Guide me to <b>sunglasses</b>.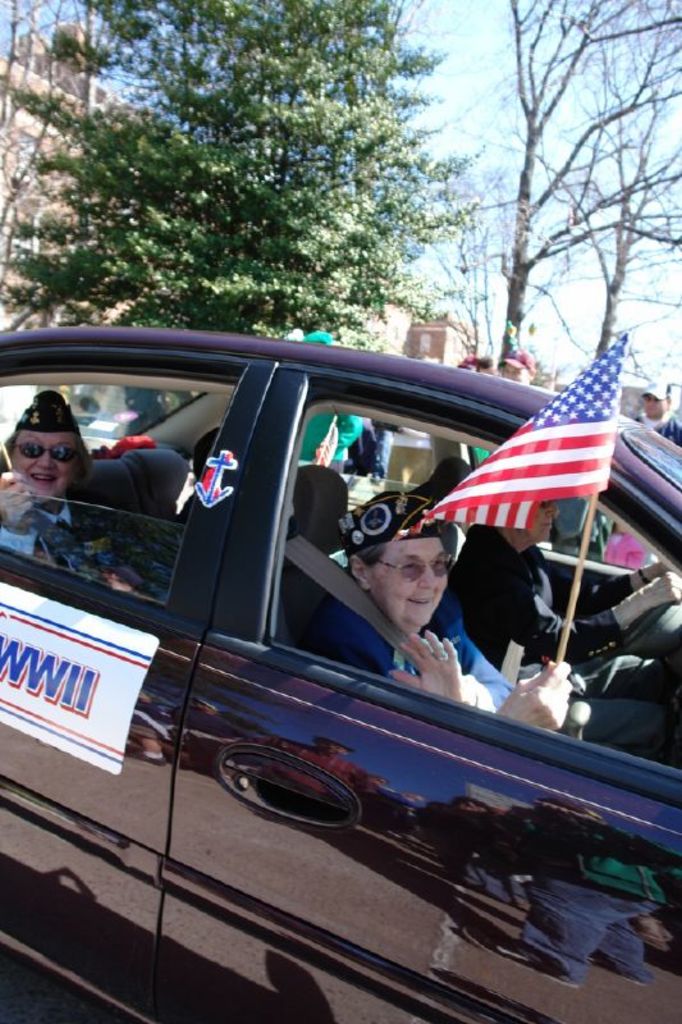
Guidance: detection(8, 436, 77, 463).
